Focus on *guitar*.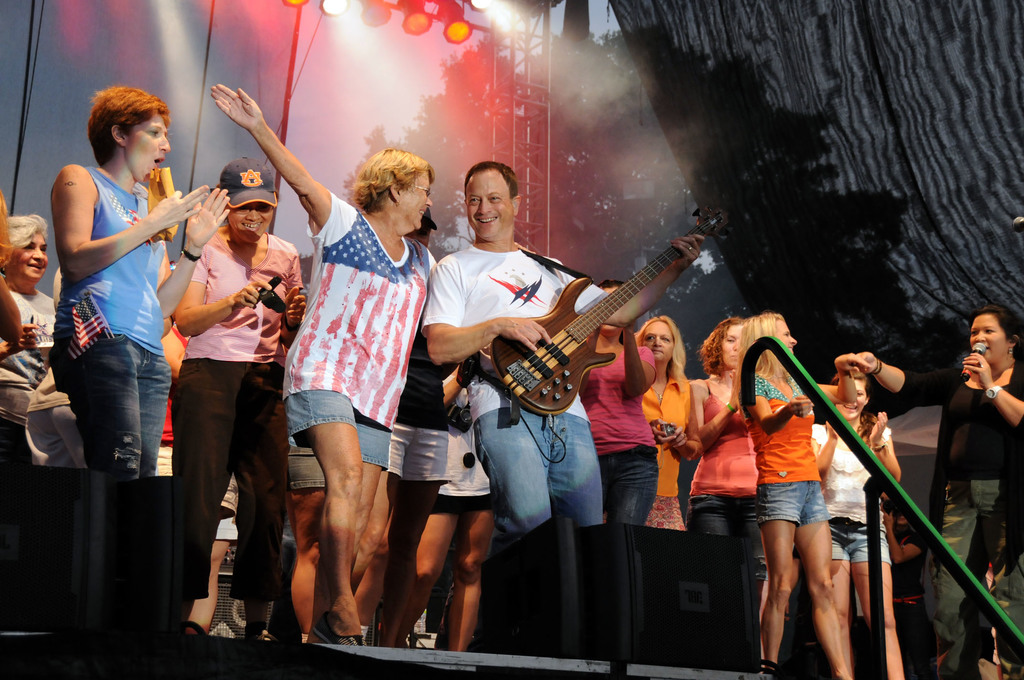
Focused at {"left": 490, "top": 204, "right": 742, "bottom": 418}.
